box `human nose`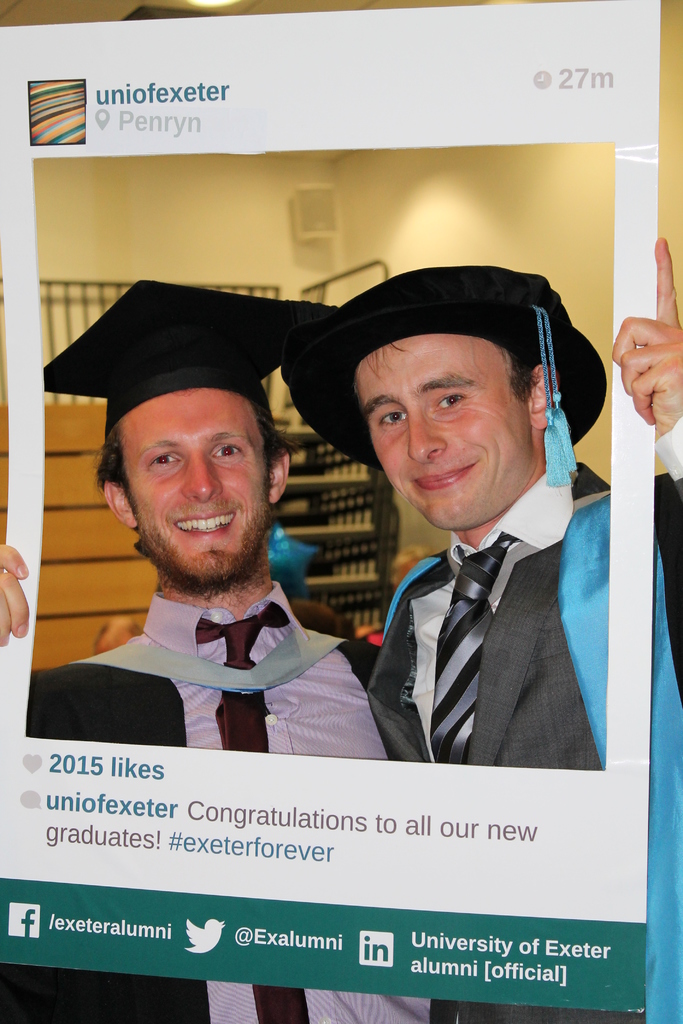
BBox(180, 445, 218, 500)
